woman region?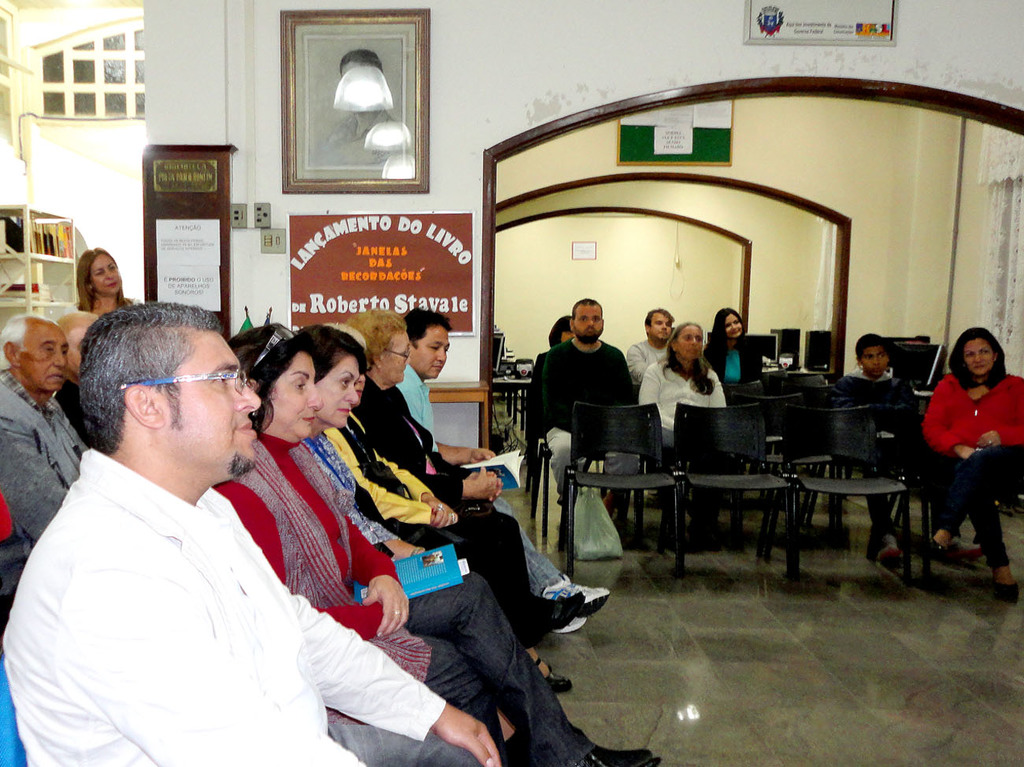
bbox=(918, 302, 1013, 589)
